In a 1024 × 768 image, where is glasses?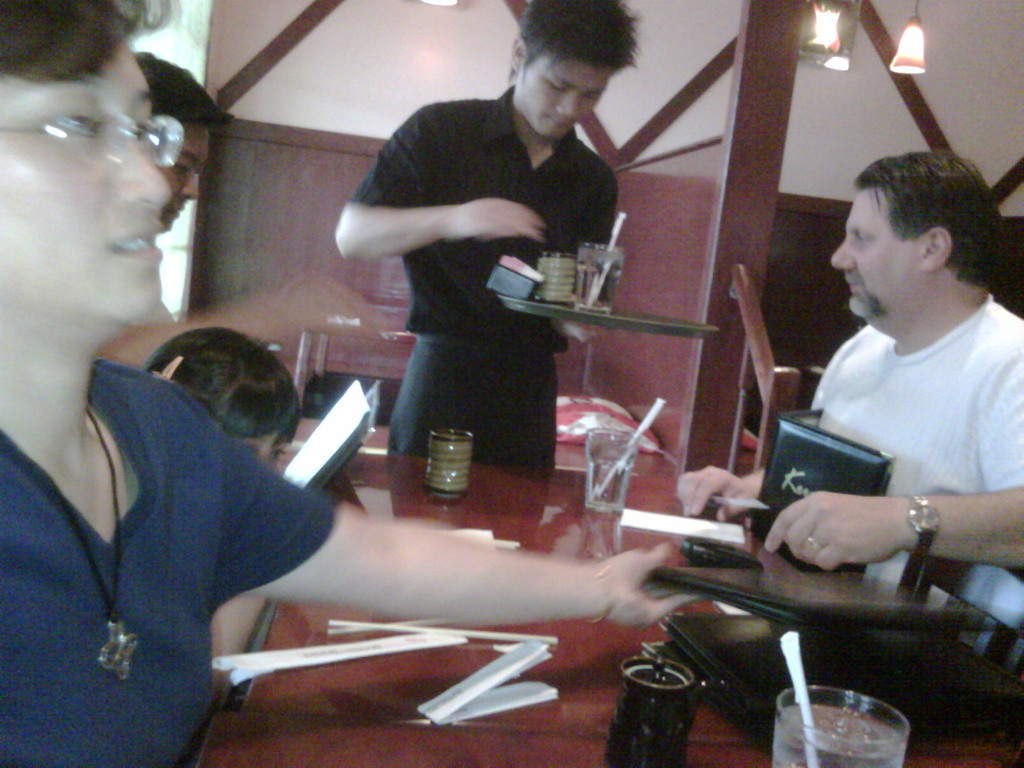
[34,98,191,156].
